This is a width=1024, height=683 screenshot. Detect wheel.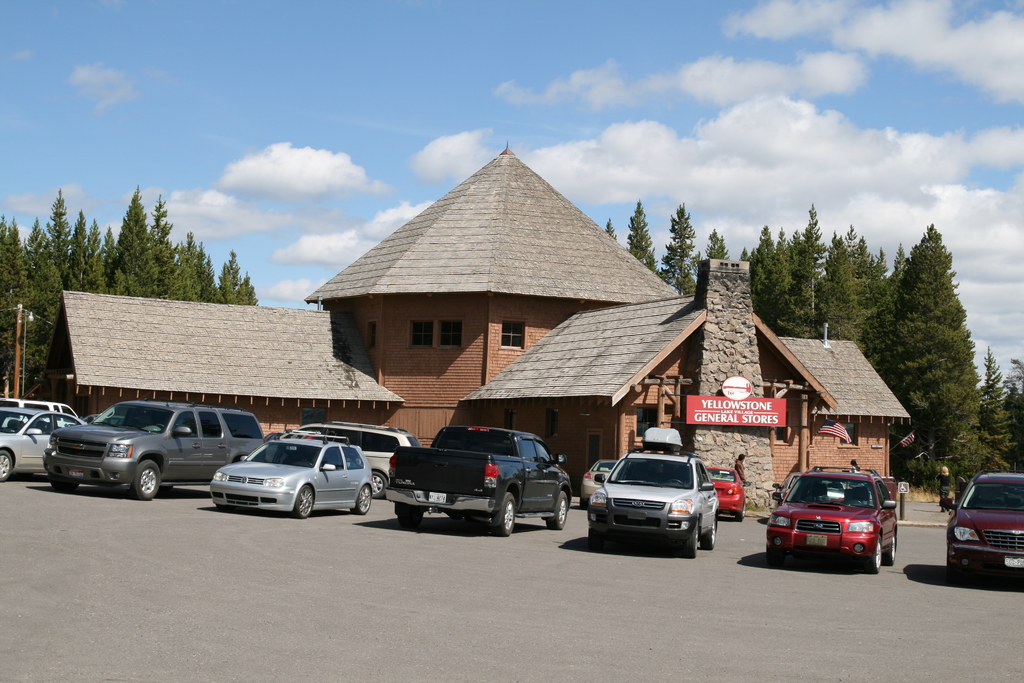
region(353, 486, 370, 513).
